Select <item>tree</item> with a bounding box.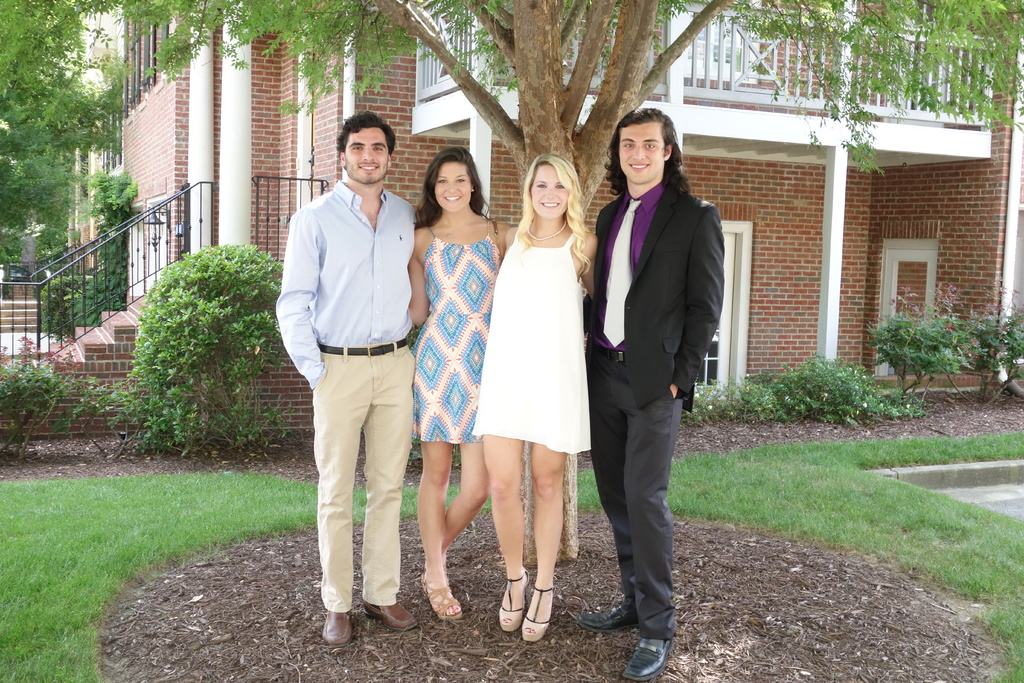
(0,0,122,294).
